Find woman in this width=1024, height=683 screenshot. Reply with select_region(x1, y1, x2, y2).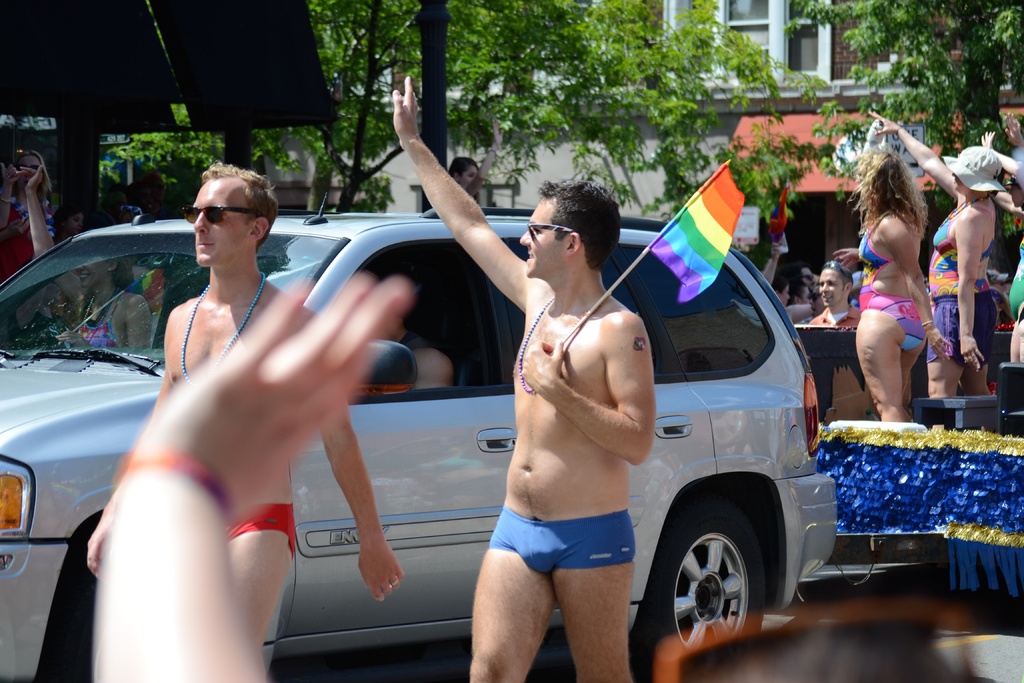
select_region(868, 110, 998, 404).
